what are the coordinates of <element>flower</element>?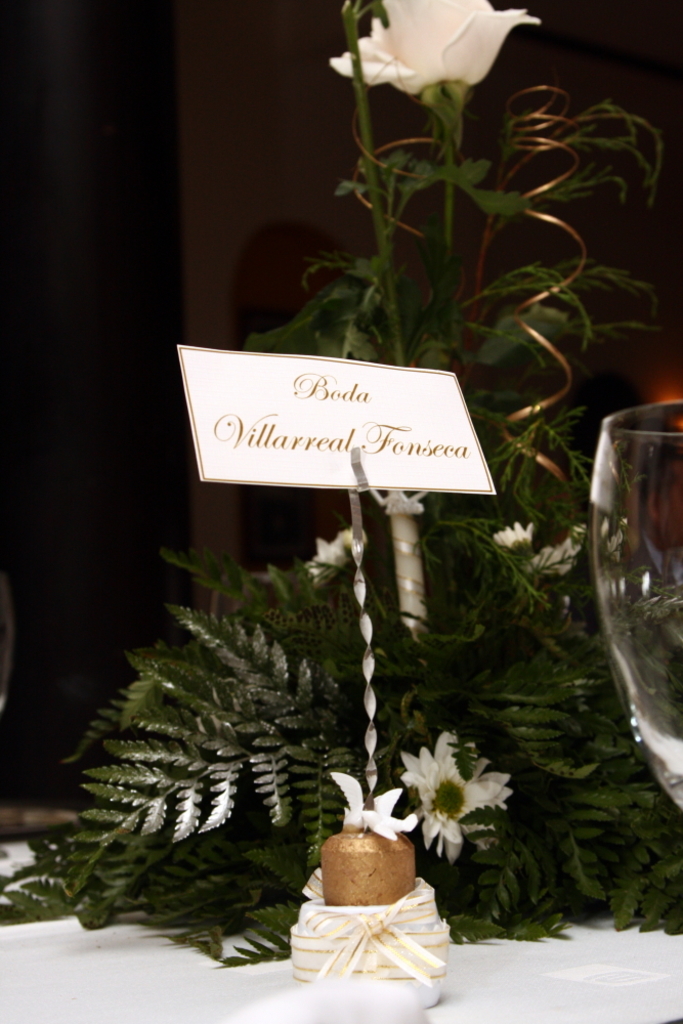
select_region(327, 0, 543, 128).
